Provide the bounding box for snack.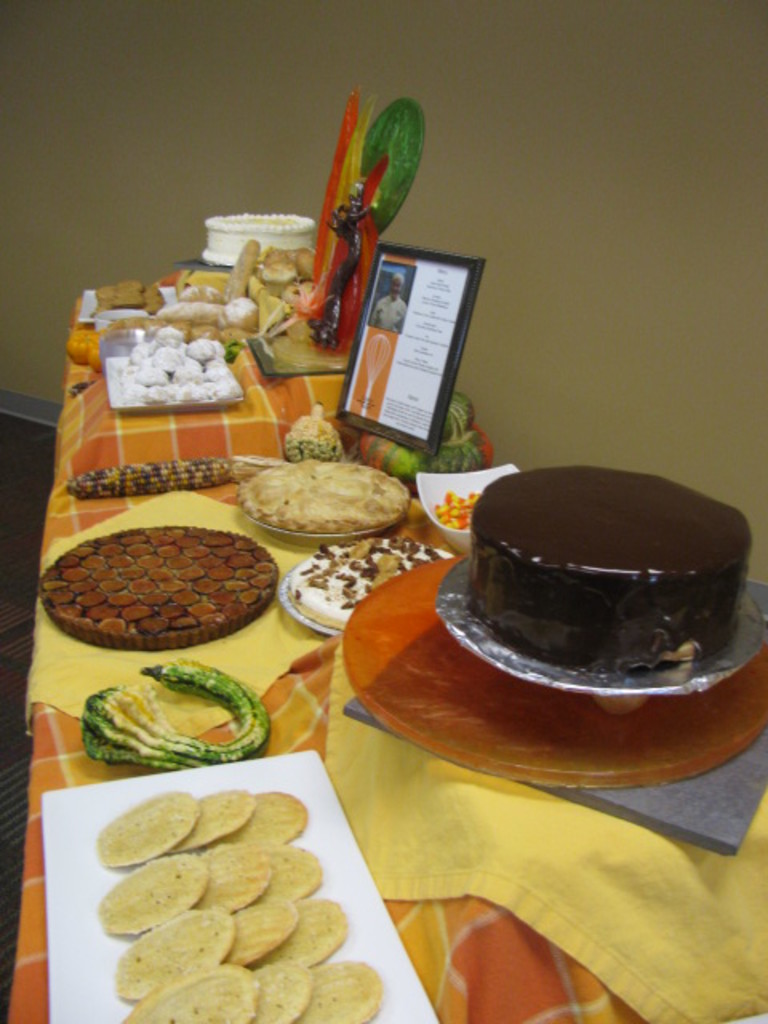
BBox(470, 462, 766, 675).
